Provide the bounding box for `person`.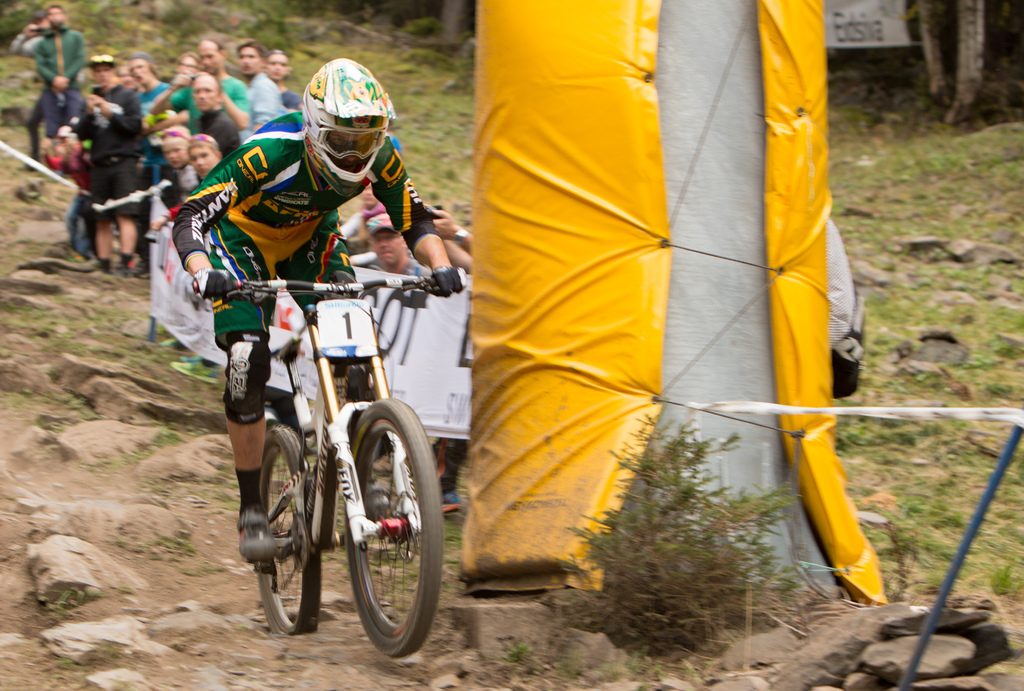
<box>33,3,88,132</box>.
